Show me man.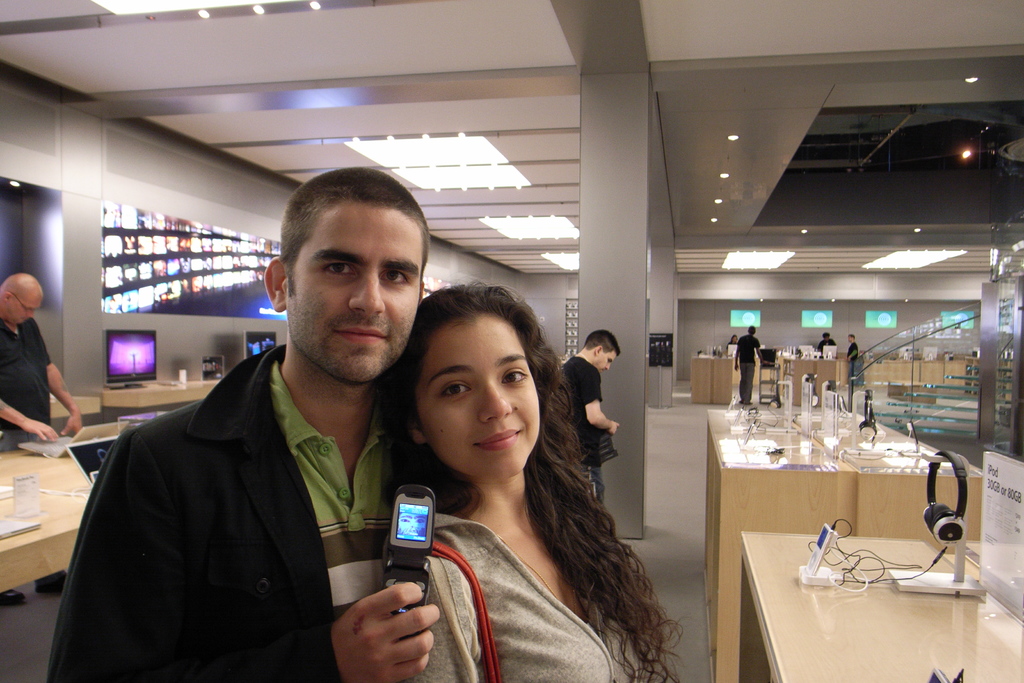
man is here: x1=846, y1=332, x2=860, y2=391.
